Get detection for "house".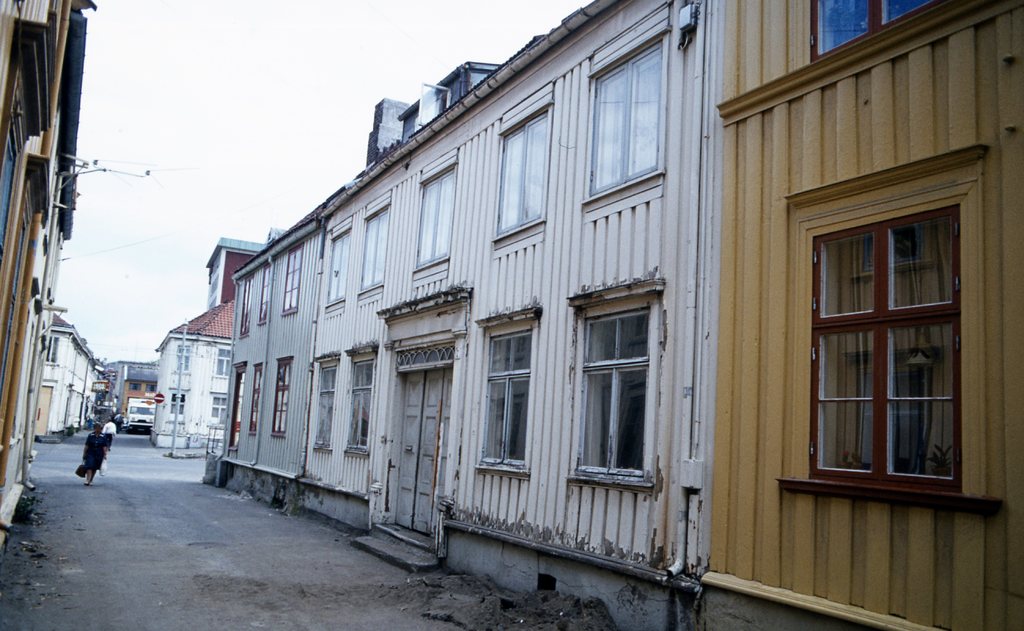
Detection: (109, 361, 166, 433).
